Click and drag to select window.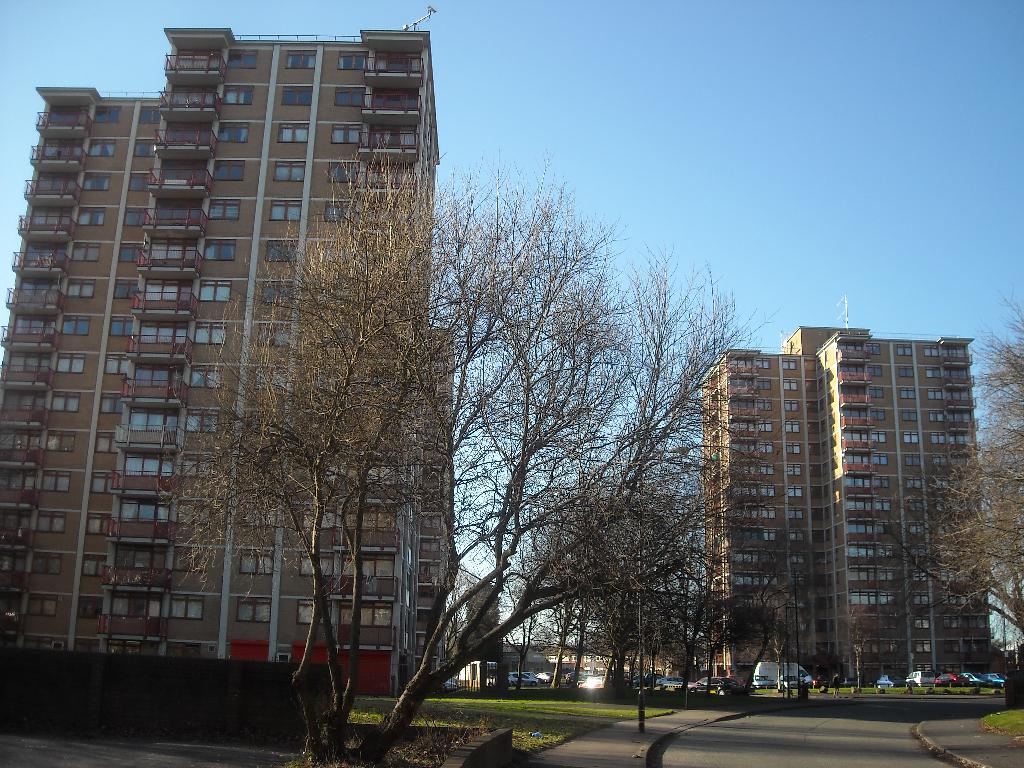
Selection: bbox=[334, 45, 370, 72].
